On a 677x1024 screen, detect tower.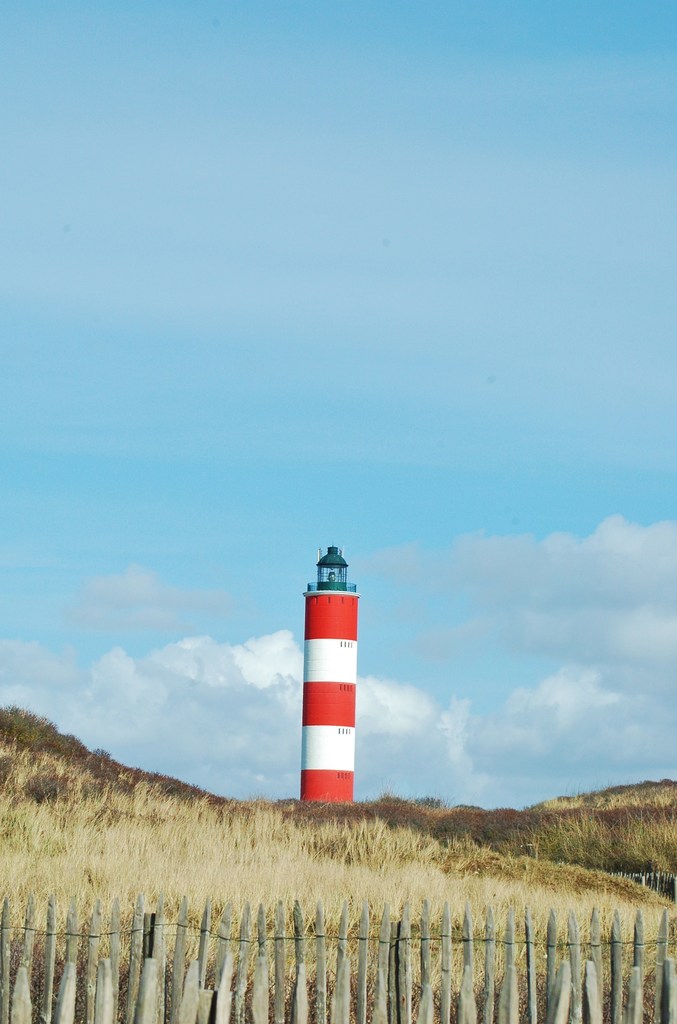
box(297, 544, 358, 799).
